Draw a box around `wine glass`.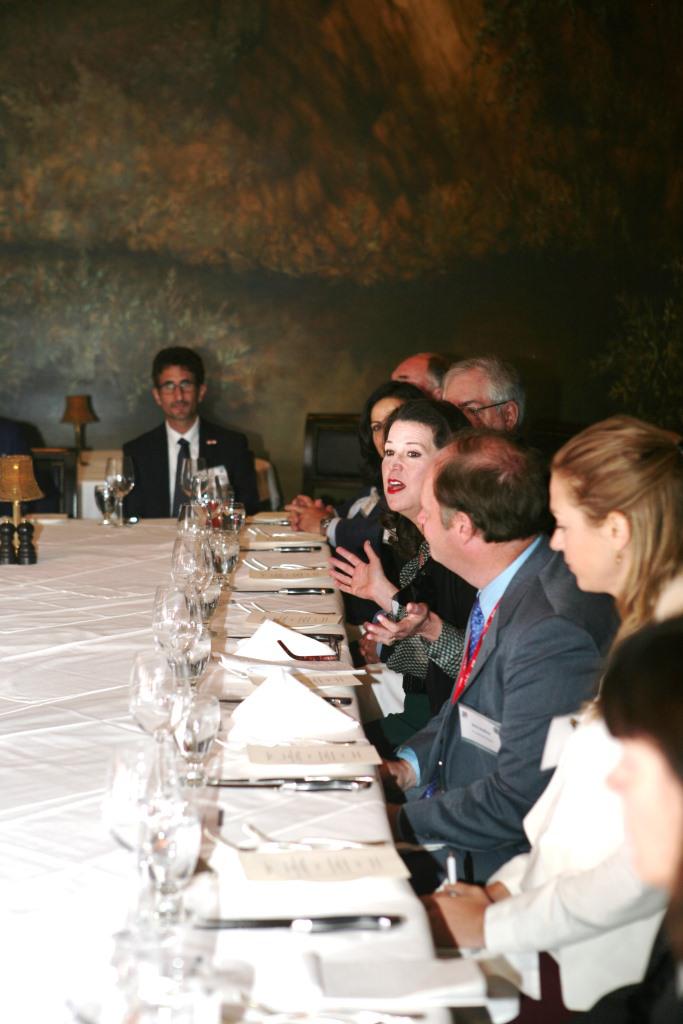
bbox(107, 455, 135, 527).
